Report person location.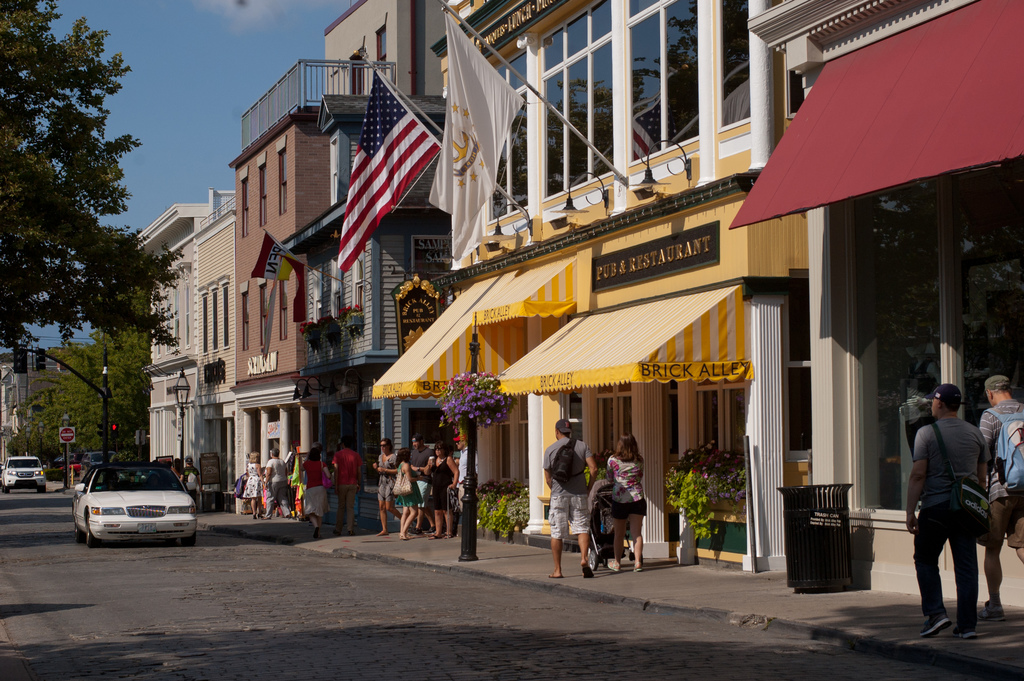
Report: (x1=181, y1=457, x2=202, y2=505).
